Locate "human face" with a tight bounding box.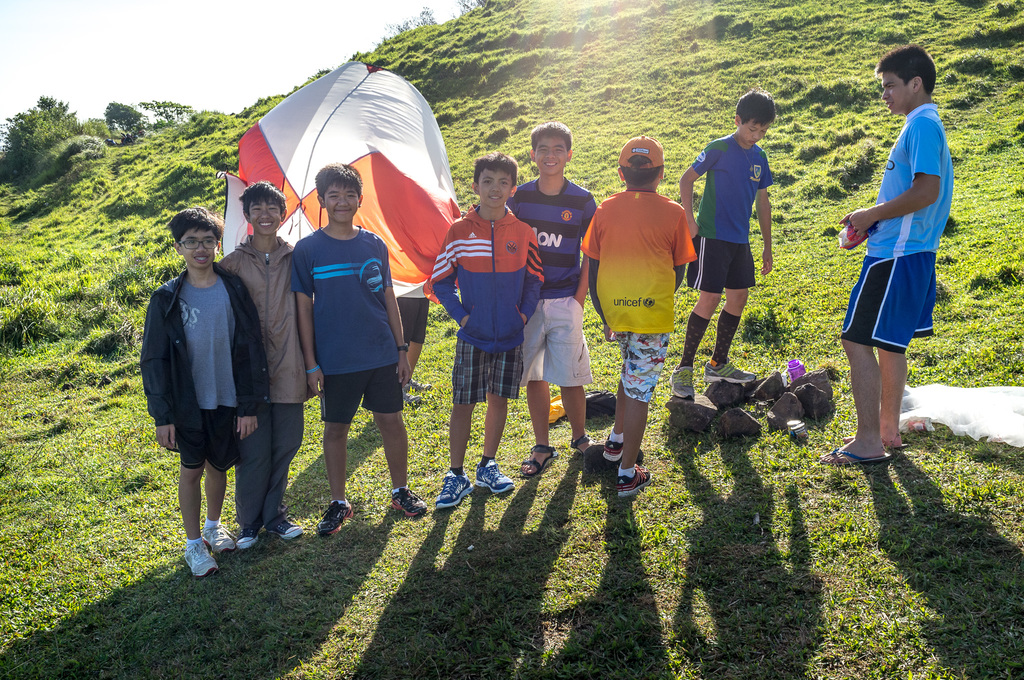
region(325, 177, 358, 225).
